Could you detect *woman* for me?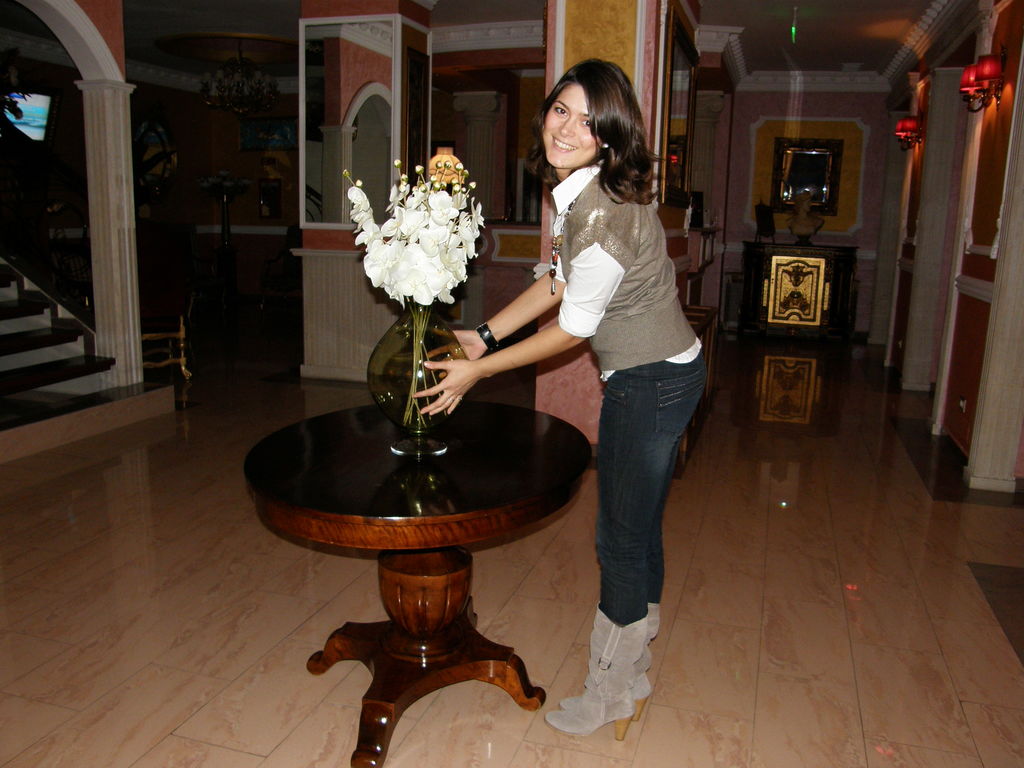
Detection result: 511,68,721,721.
